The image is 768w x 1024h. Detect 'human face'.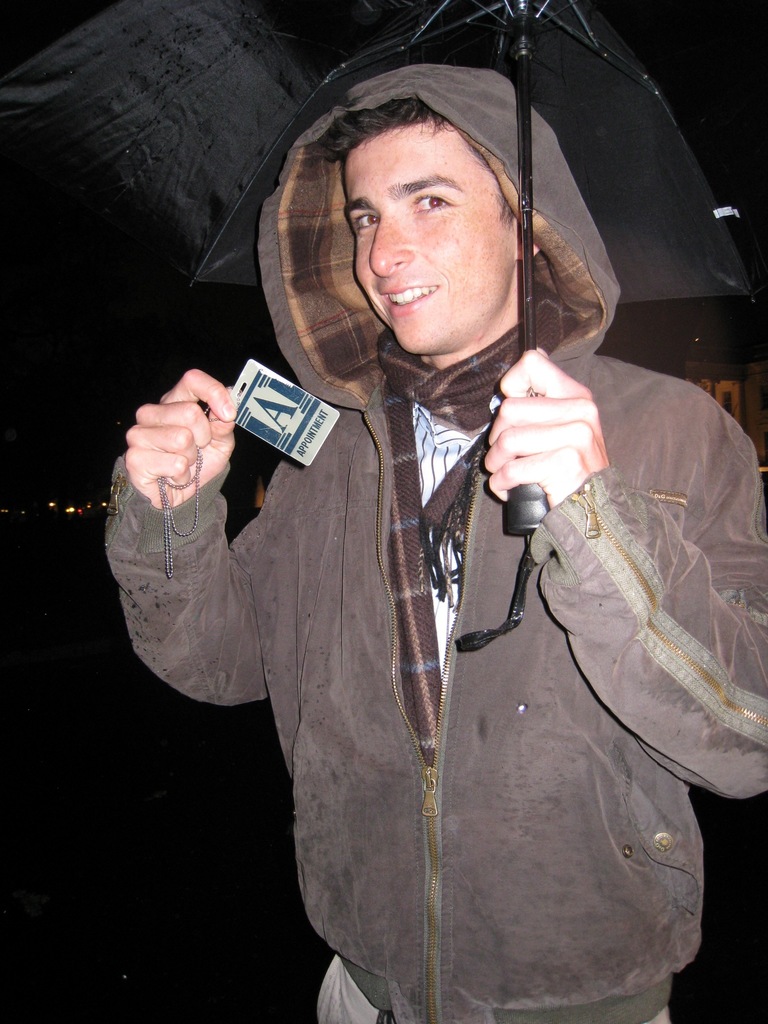
Detection: rect(344, 118, 508, 348).
